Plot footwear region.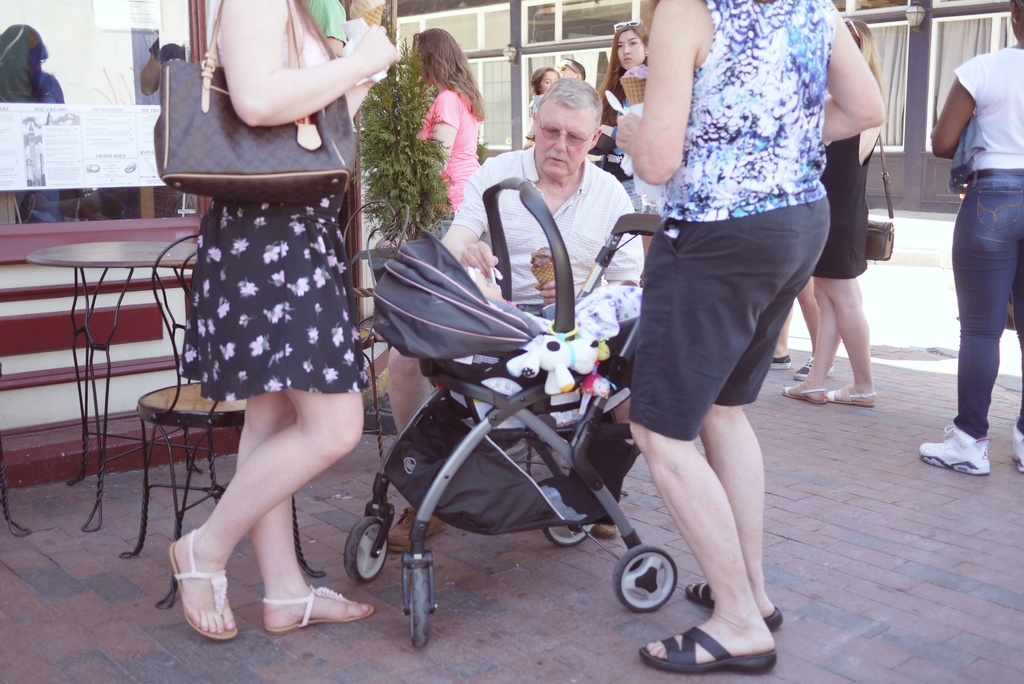
Plotted at crop(685, 583, 781, 628).
